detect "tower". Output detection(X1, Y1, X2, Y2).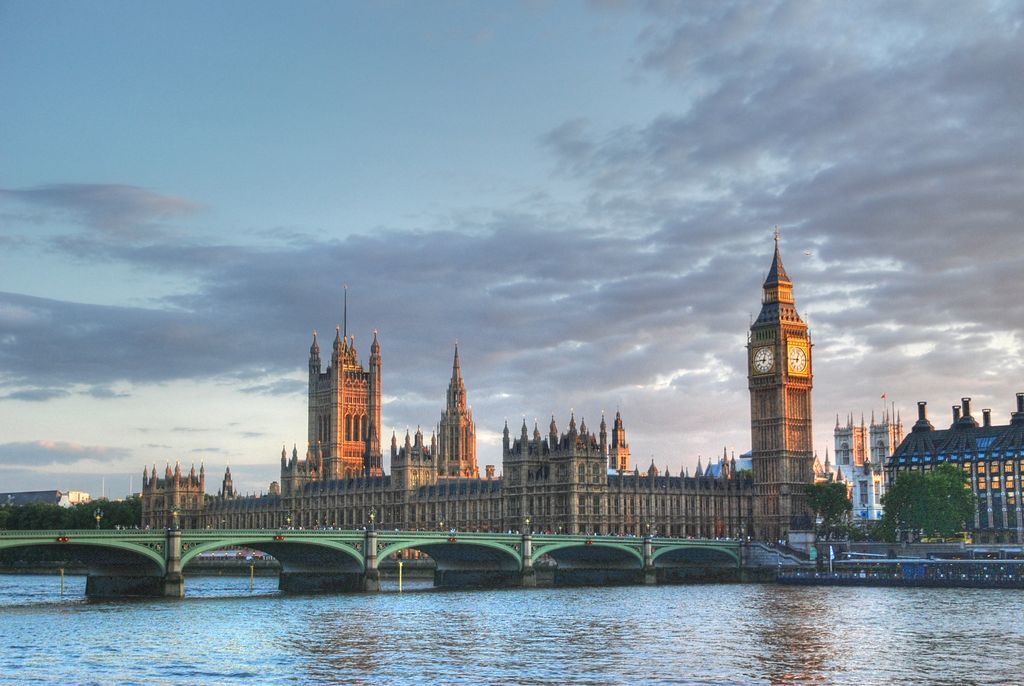
detection(865, 397, 912, 472).
